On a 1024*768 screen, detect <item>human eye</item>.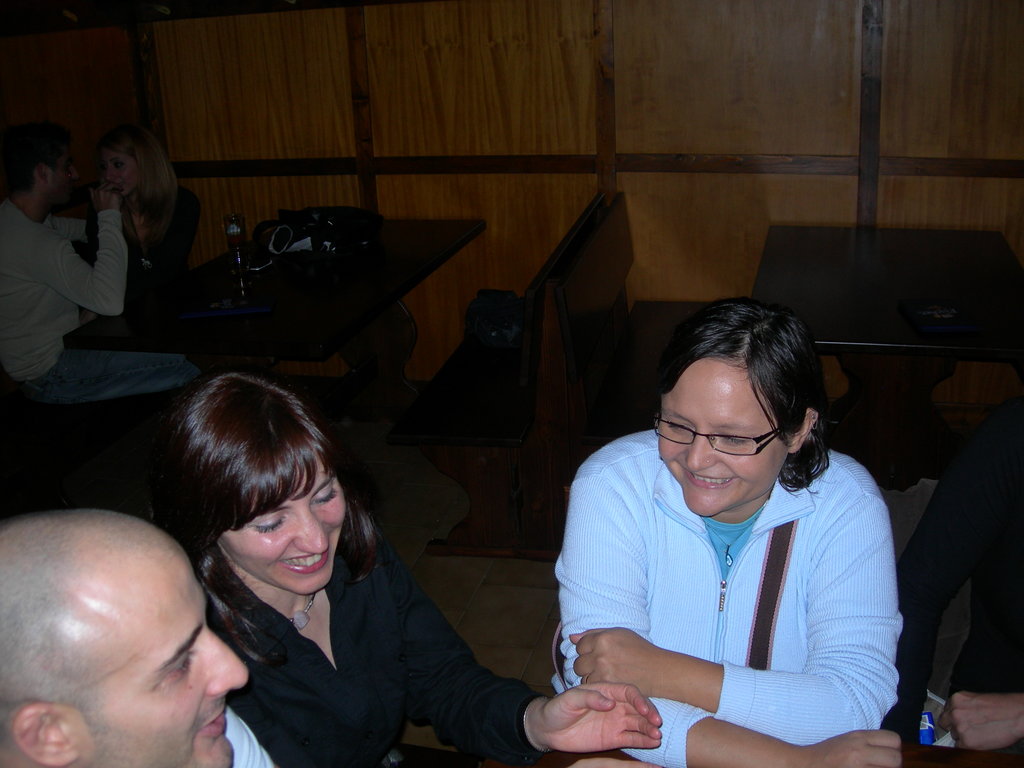
bbox=[165, 646, 201, 682].
